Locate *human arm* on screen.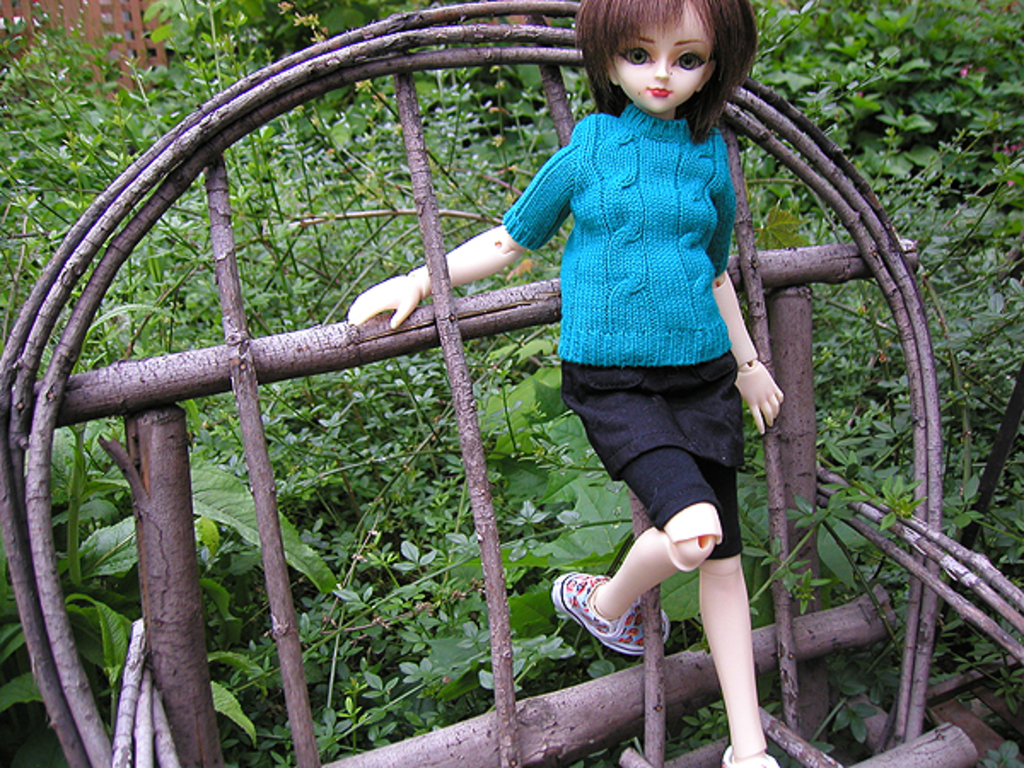
On screen at pyautogui.locateOnScreen(345, 148, 587, 328).
